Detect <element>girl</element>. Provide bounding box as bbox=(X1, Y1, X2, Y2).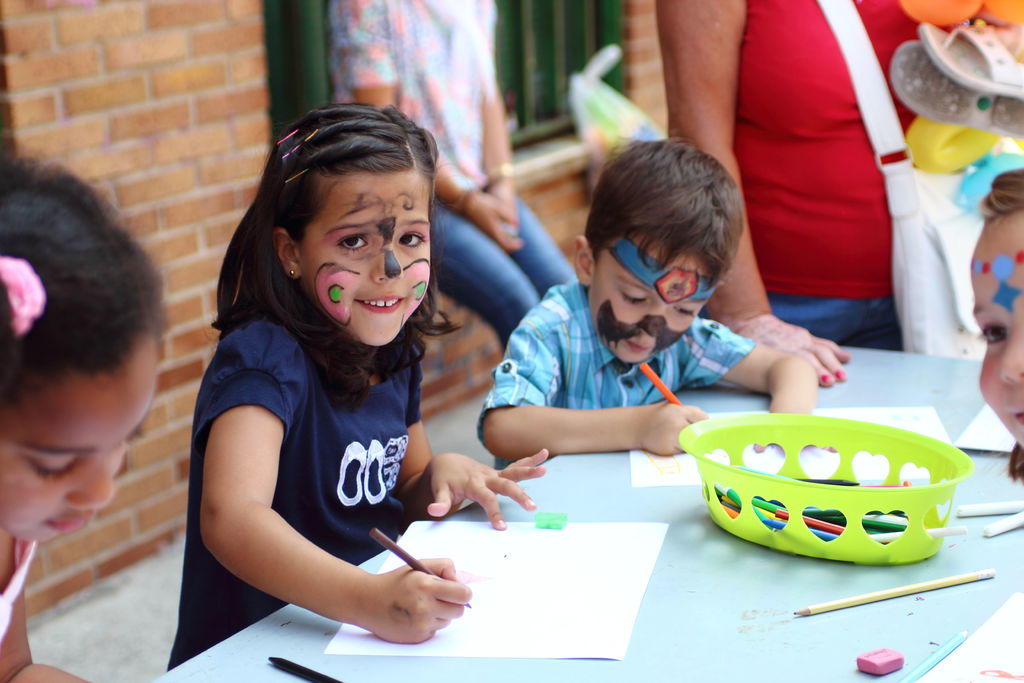
bbox=(0, 152, 164, 682).
